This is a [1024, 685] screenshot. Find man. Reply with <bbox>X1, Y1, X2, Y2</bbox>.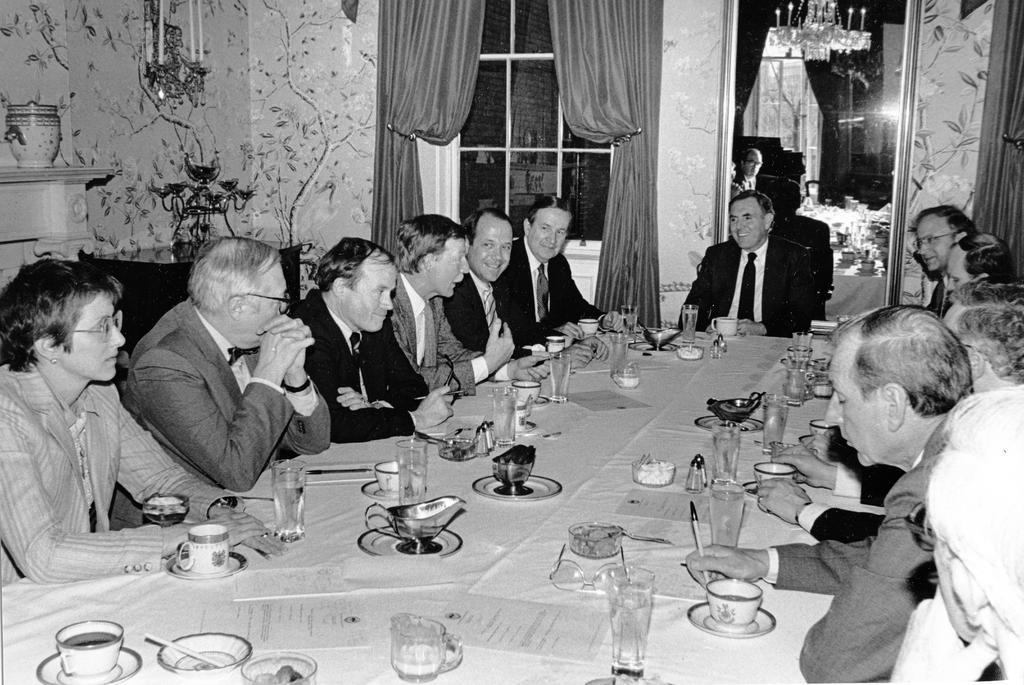
<bbox>479, 193, 626, 337</bbox>.
